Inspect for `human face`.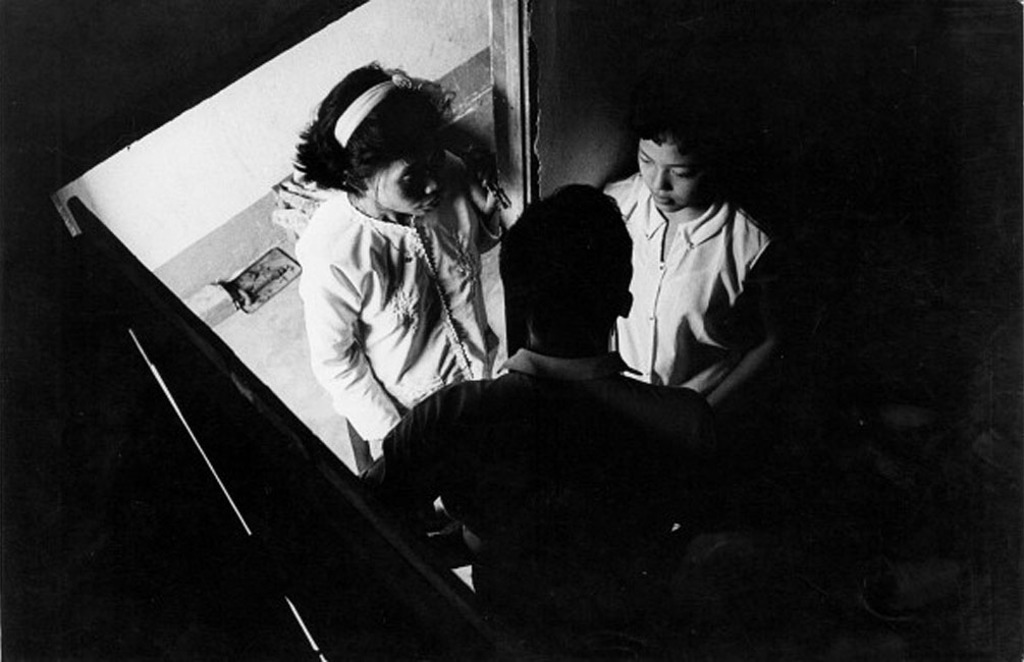
Inspection: pyautogui.locateOnScreen(630, 140, 699, 216).
